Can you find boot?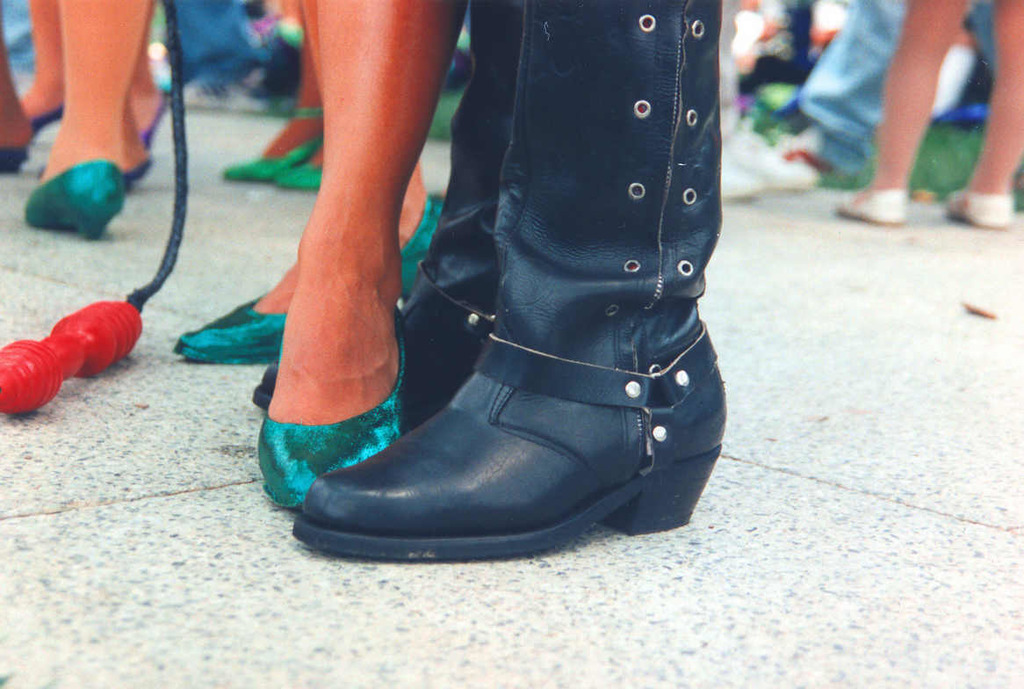
Yes, bounding box: 294/0/726/560.
